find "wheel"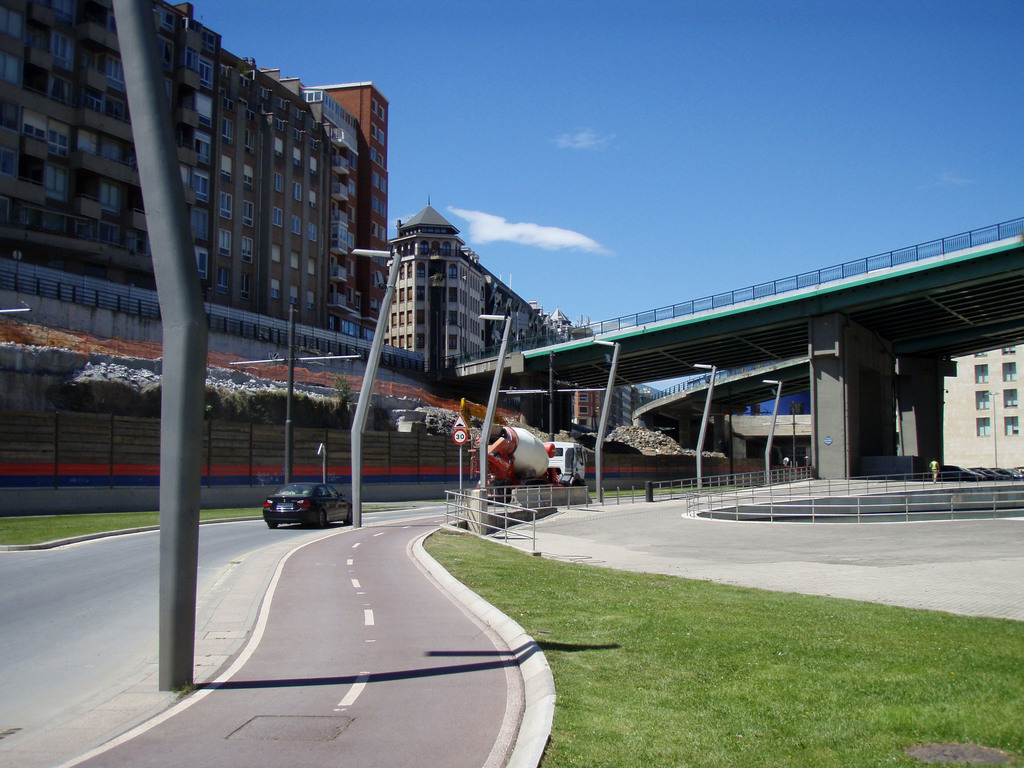
bbox=[345, 509, 353, 526]
